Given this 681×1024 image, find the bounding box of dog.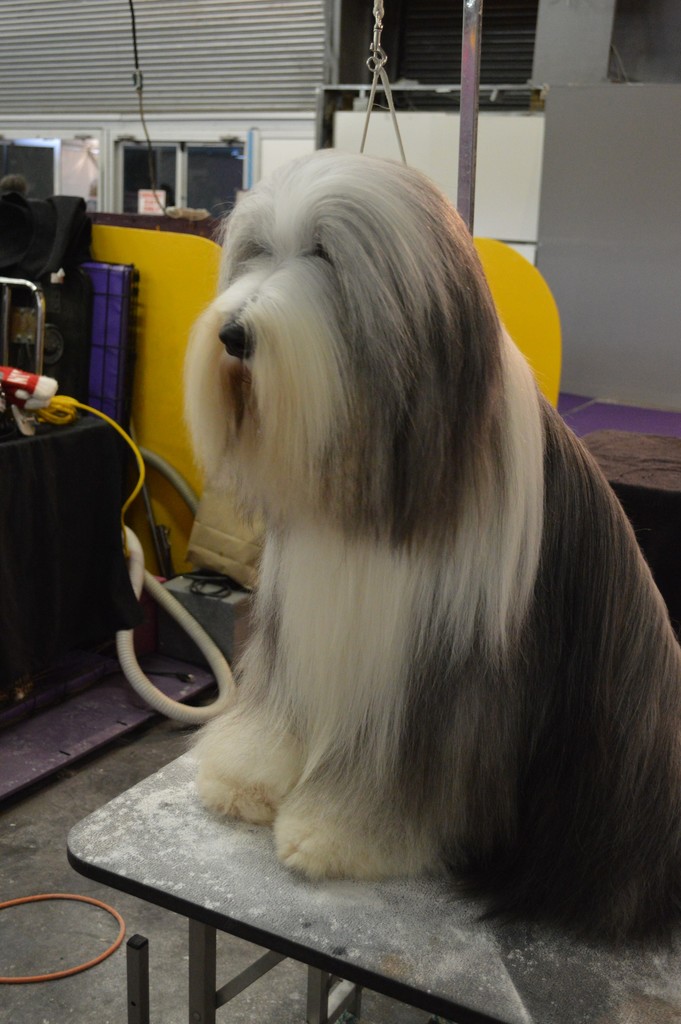
crop(191, 146, 680, 963).
